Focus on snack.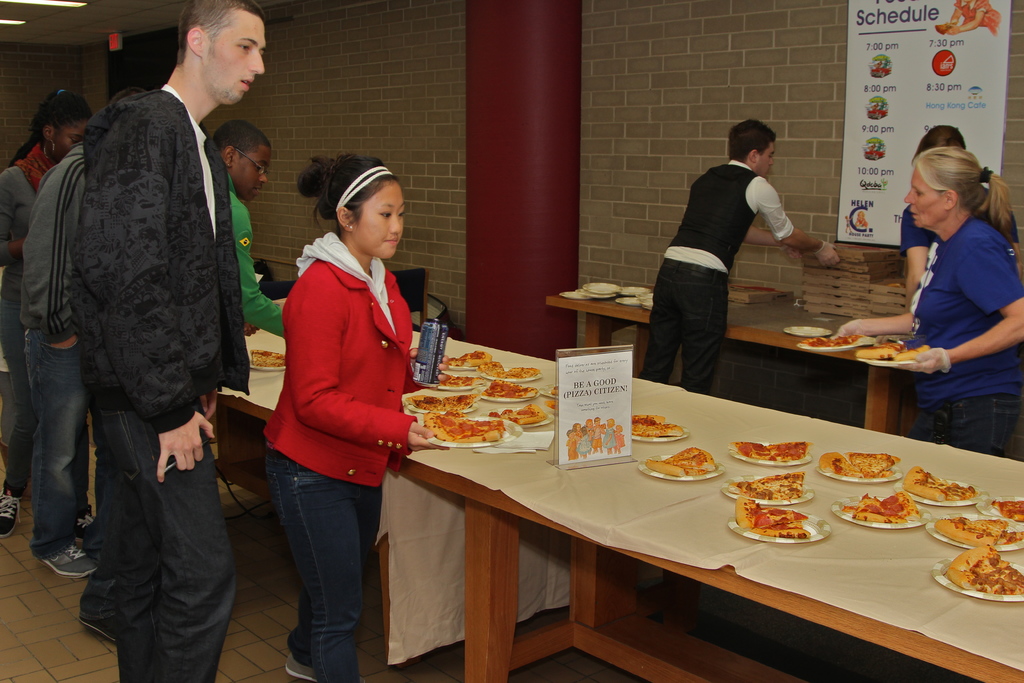
Focused at bbox(902, 461, 977, 504).
